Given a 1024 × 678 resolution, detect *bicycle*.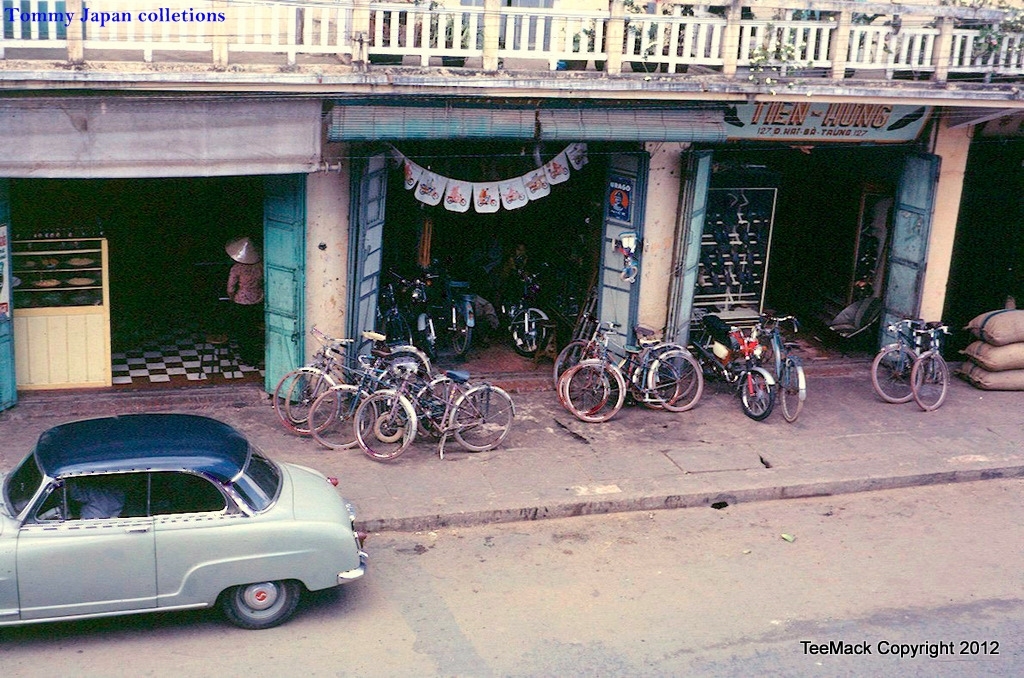
crop(430, 263, 486, 348).
